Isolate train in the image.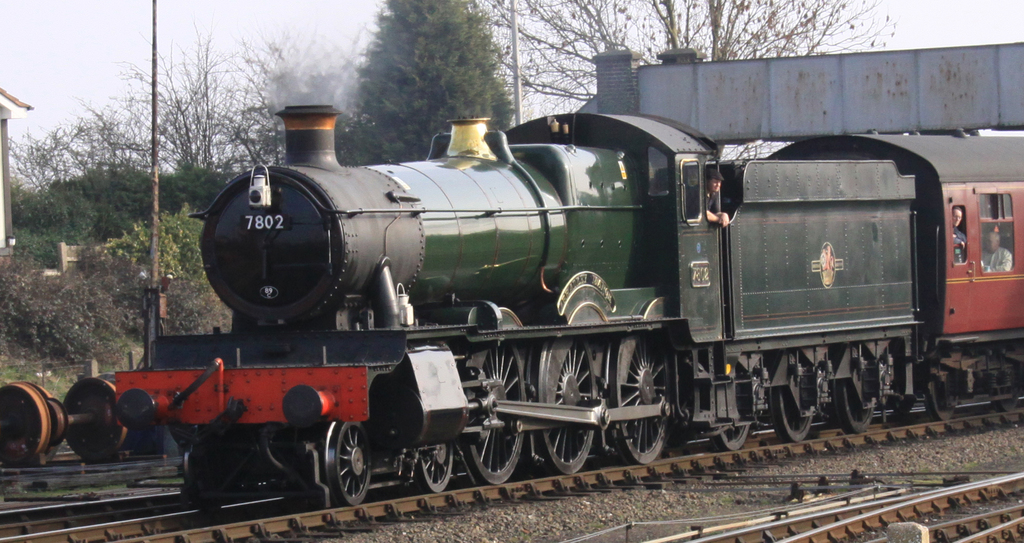
Isolated region: bbox=[113, 104, 1022, 508].
